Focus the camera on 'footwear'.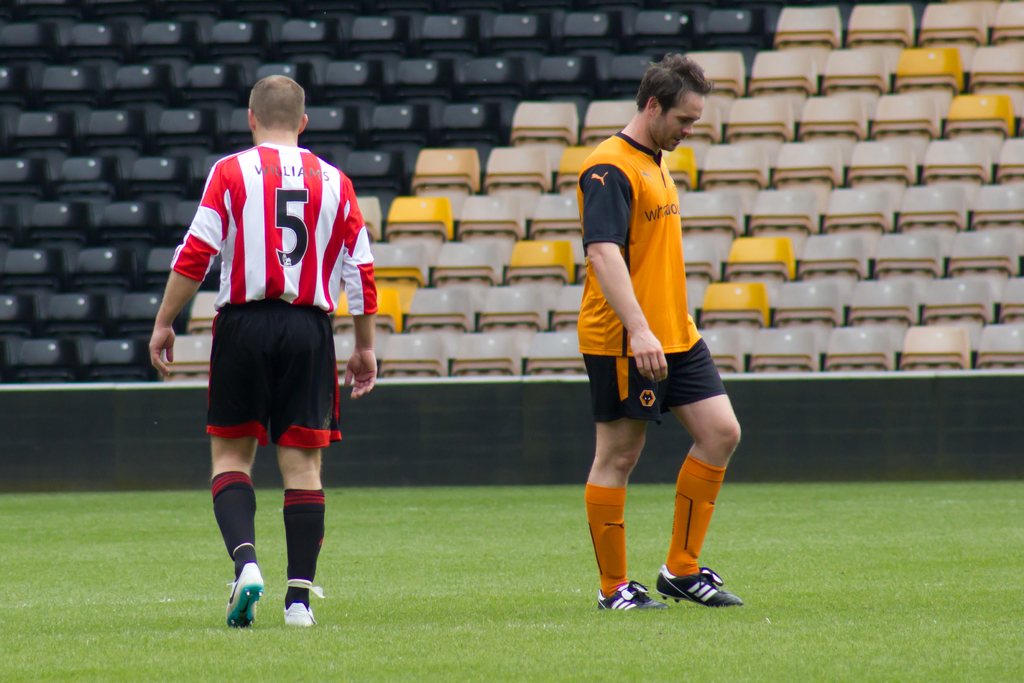
Focus region: <box>652,564,740,616</box>.
